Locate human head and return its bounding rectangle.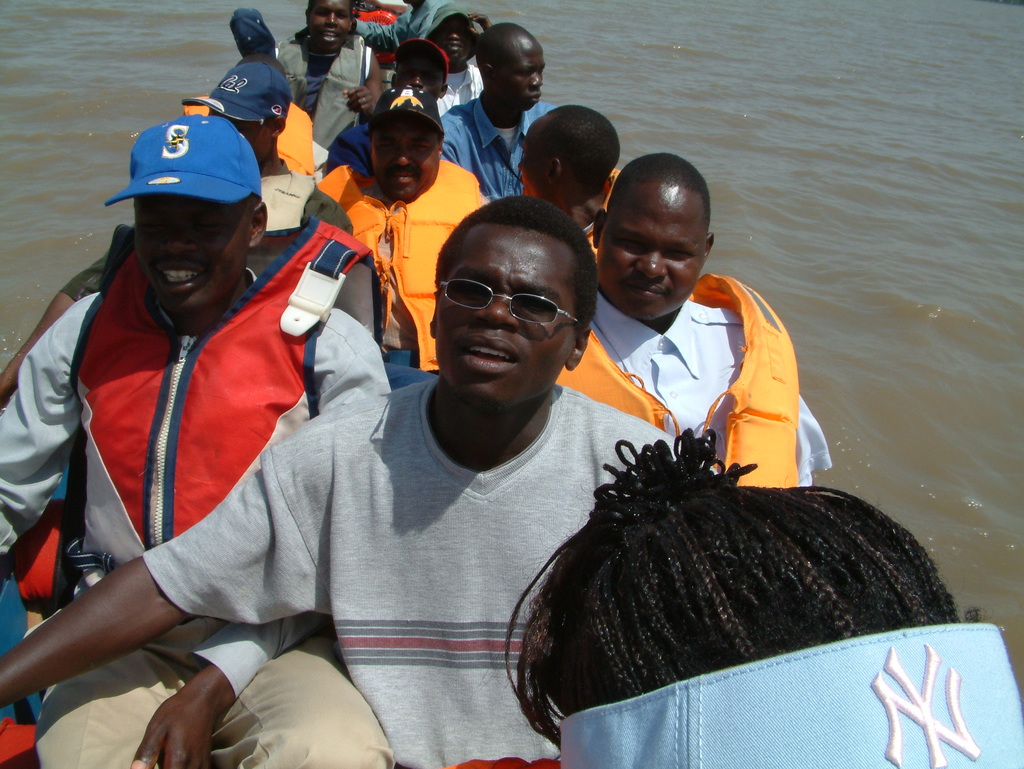
left=134, top=113, right=268, bottom=314.
